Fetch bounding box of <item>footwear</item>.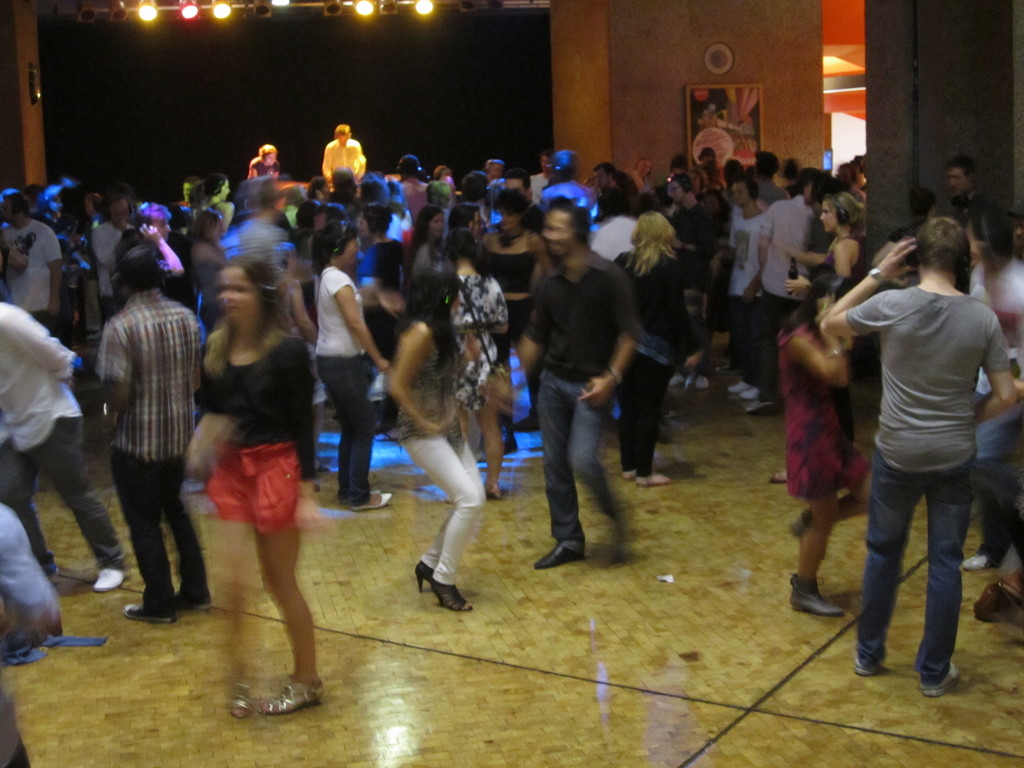
Bbox: 223:689:241:720.
